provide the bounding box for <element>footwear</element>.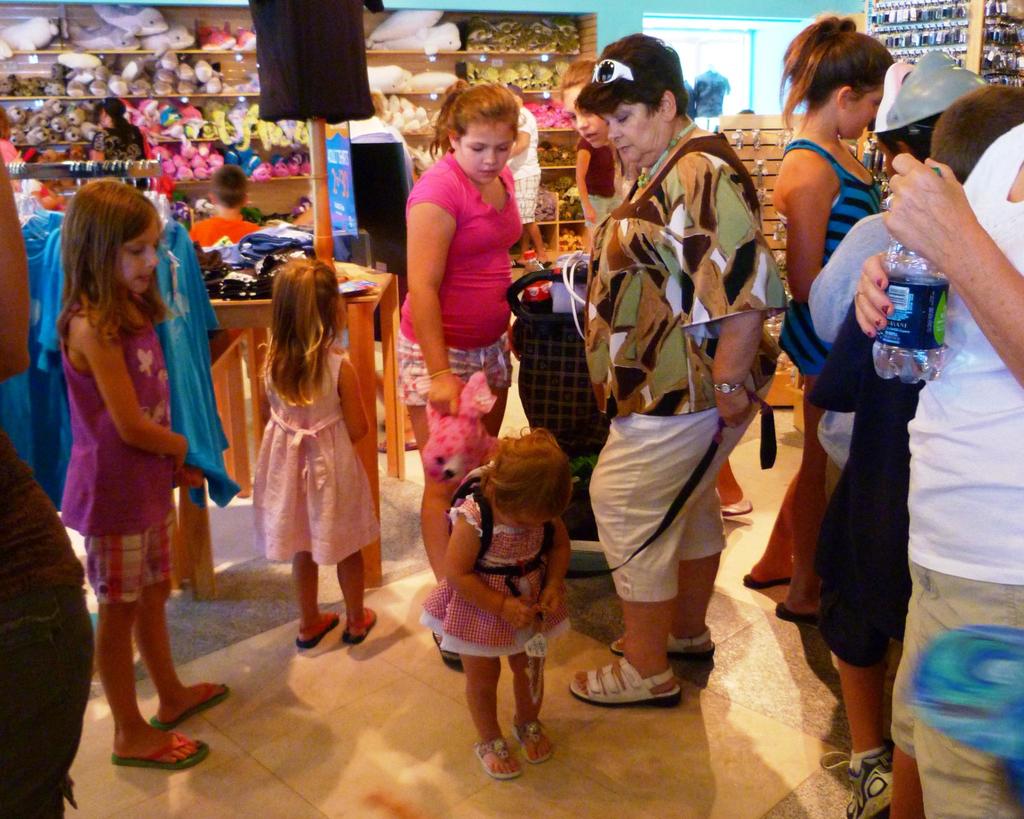
left=772, top=599, right=820, bottom=624.
